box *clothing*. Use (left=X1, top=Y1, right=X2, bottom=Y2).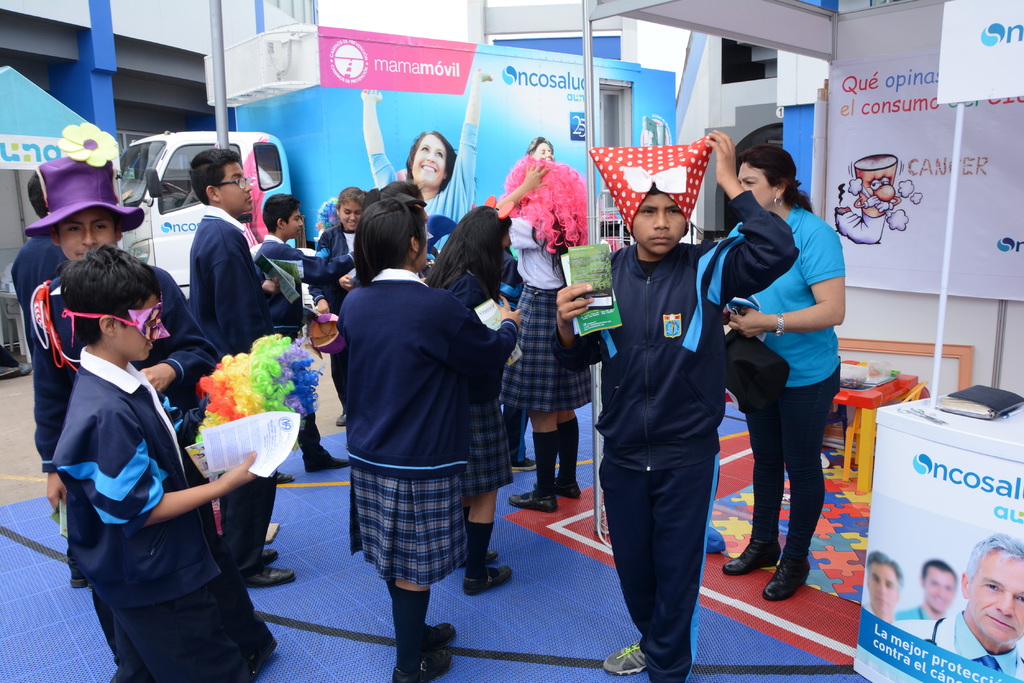
(left=893, top=607, right=1023, bottom=681).
